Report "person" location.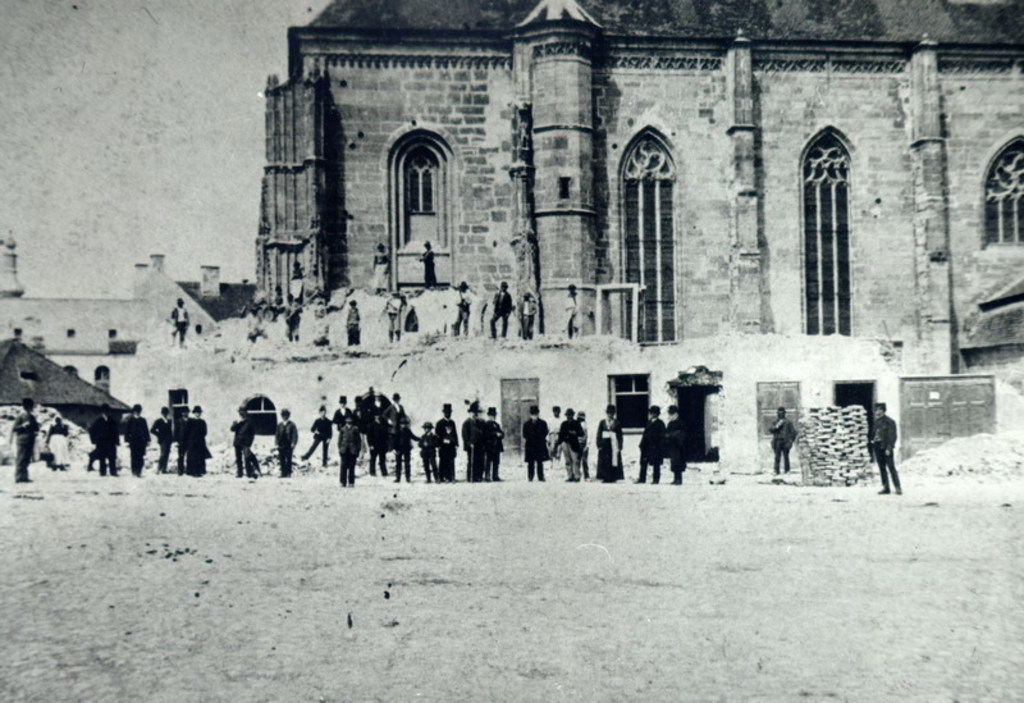
Report: 83 400 123 475.
